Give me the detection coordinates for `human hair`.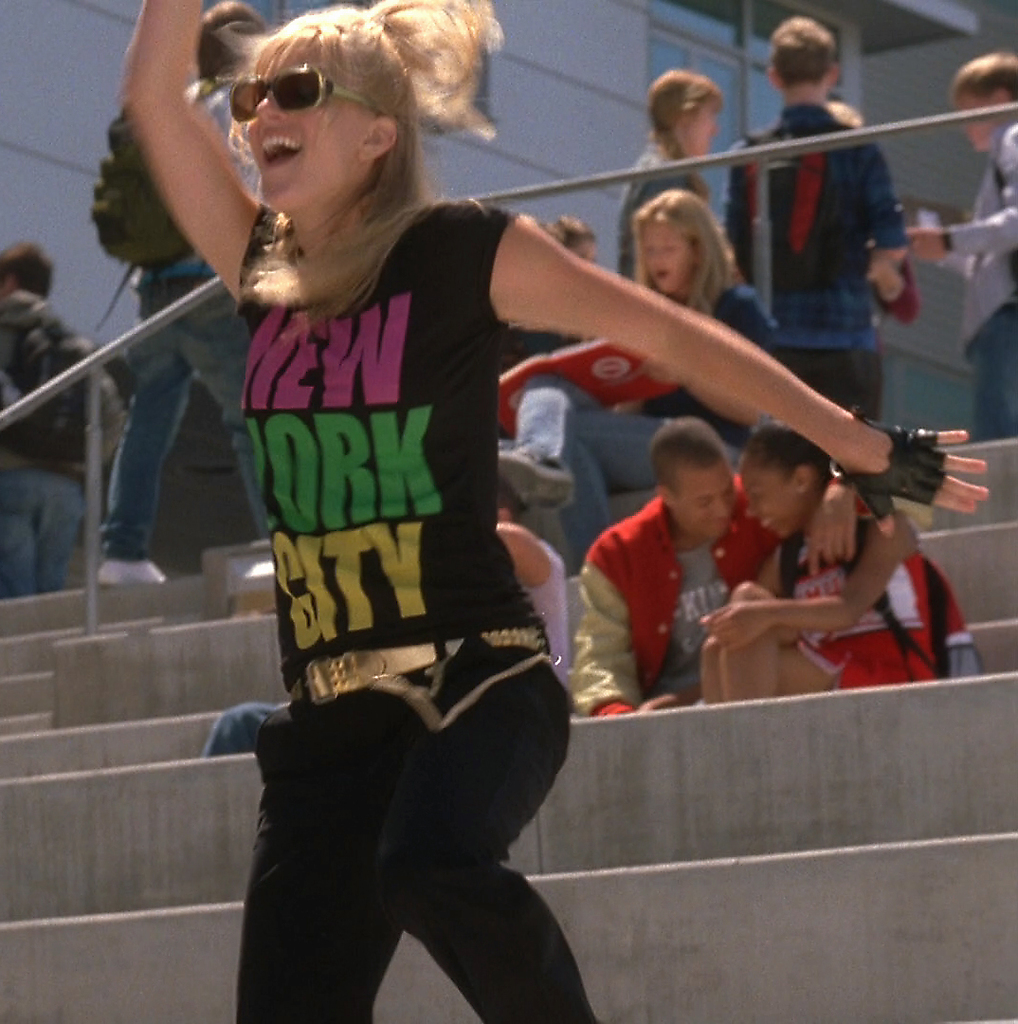
box=[951, 47, 1017, 88].
